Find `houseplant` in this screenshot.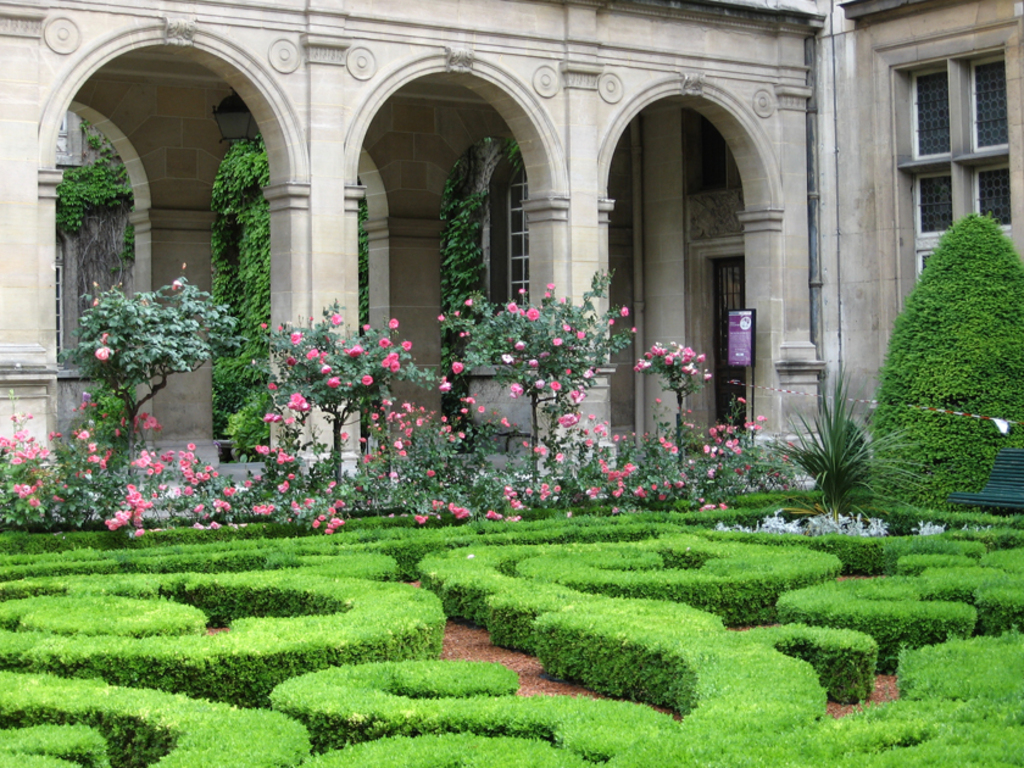
The bounding box for `houseplant` is [left=427, top=267, right=634, bottom=497].
